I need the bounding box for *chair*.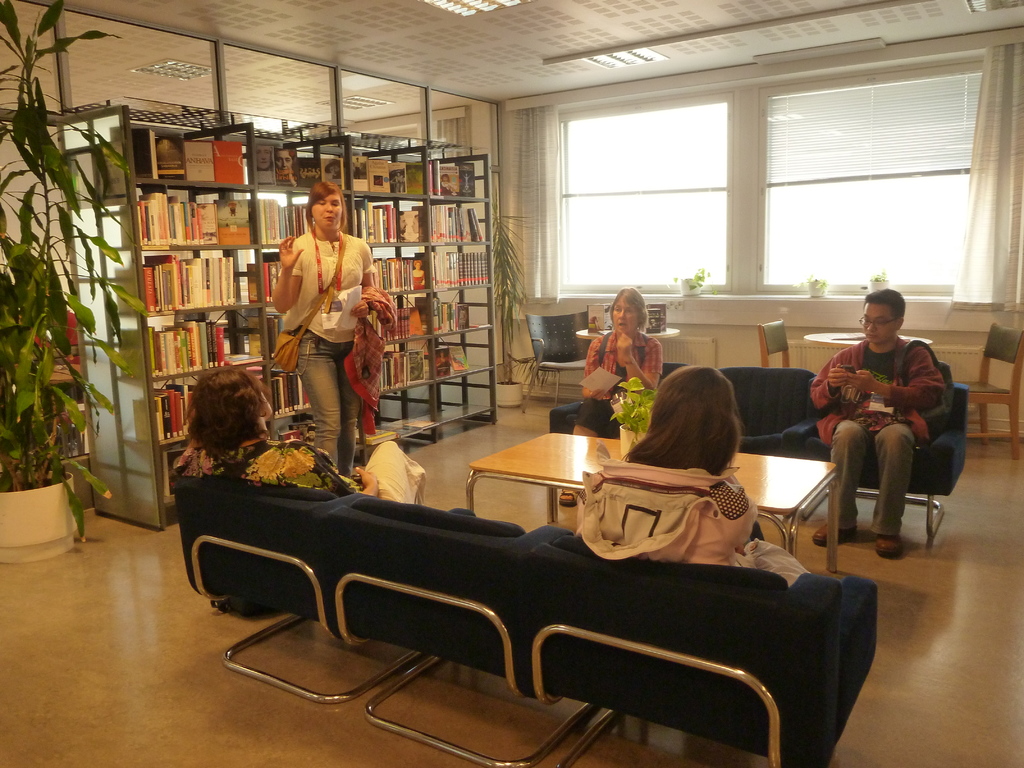
Here it is: select_region(548, 356, 689, 503).
